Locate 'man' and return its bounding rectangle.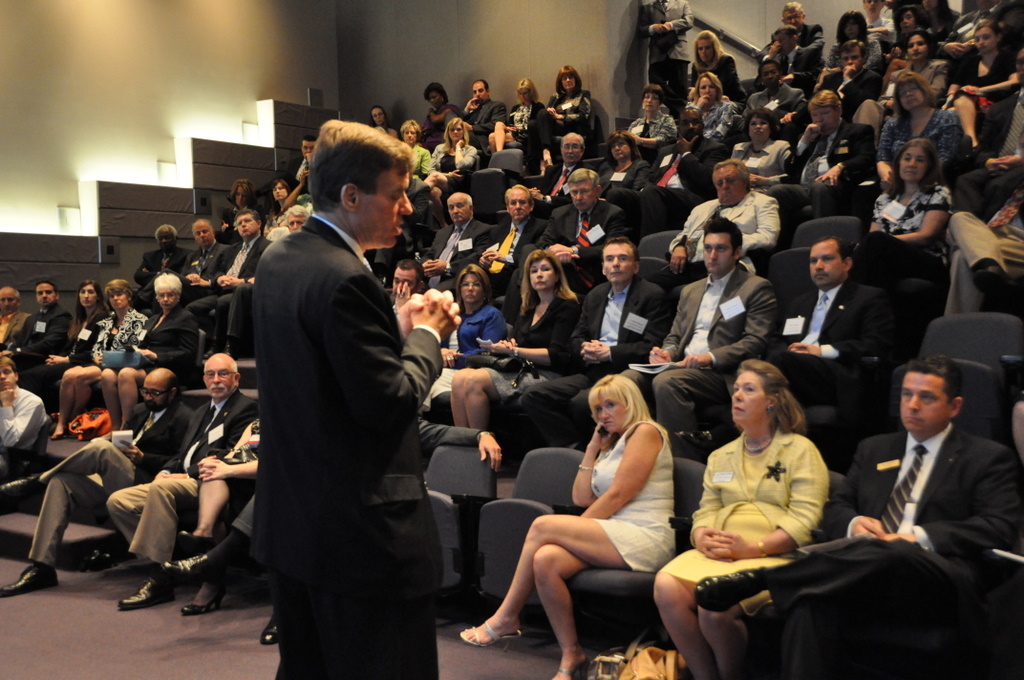
BBox(525, 235, 668, 438).
